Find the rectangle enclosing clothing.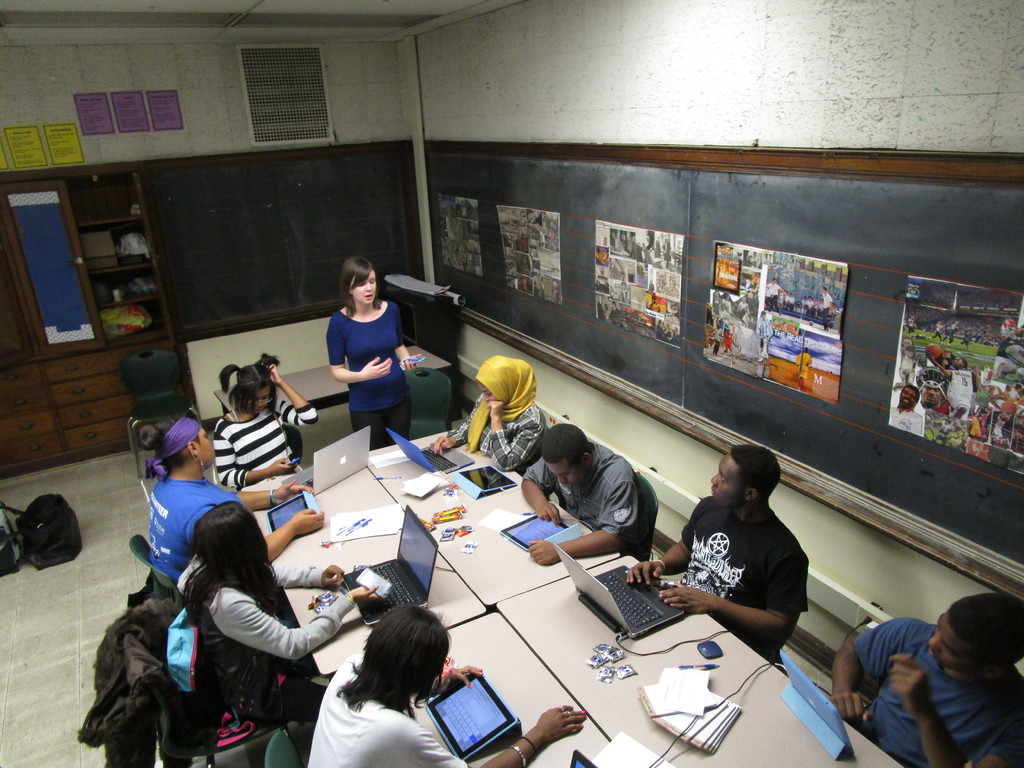
[320,287,411,437].
